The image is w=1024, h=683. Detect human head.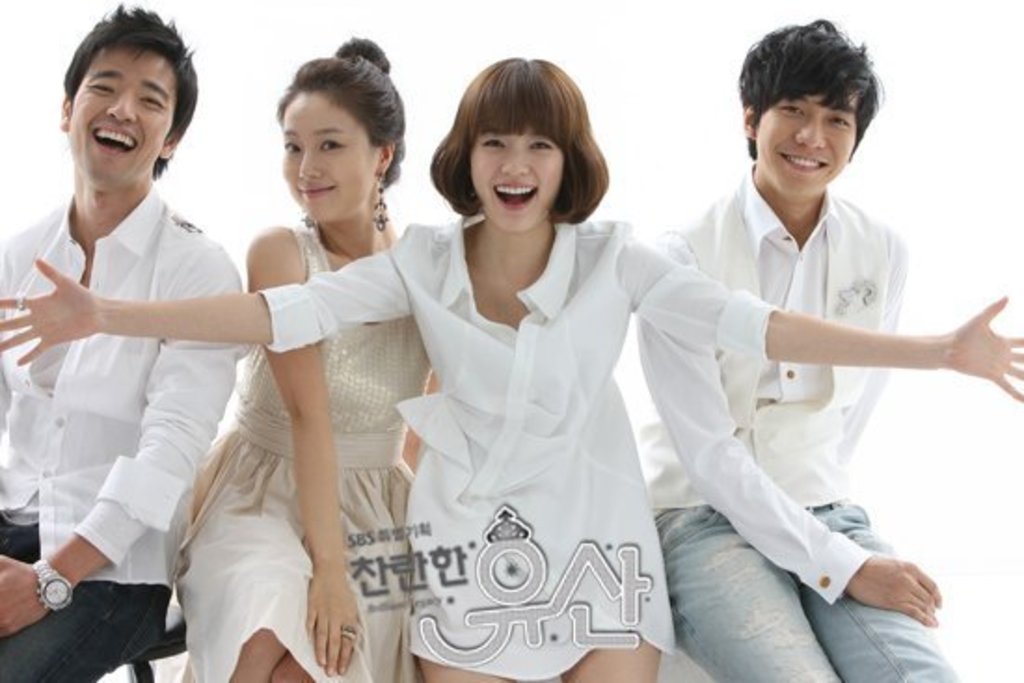
Detection: (left=272, top=35, right=408, bottom=229).
